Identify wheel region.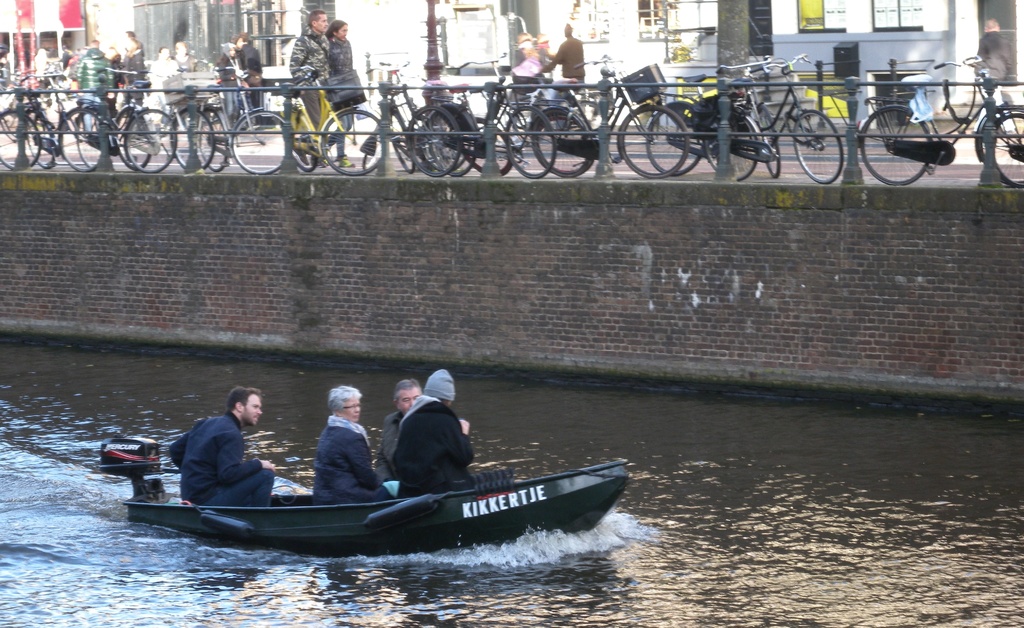
Region: x1=860 y1=106 x2=932 y2=185.
